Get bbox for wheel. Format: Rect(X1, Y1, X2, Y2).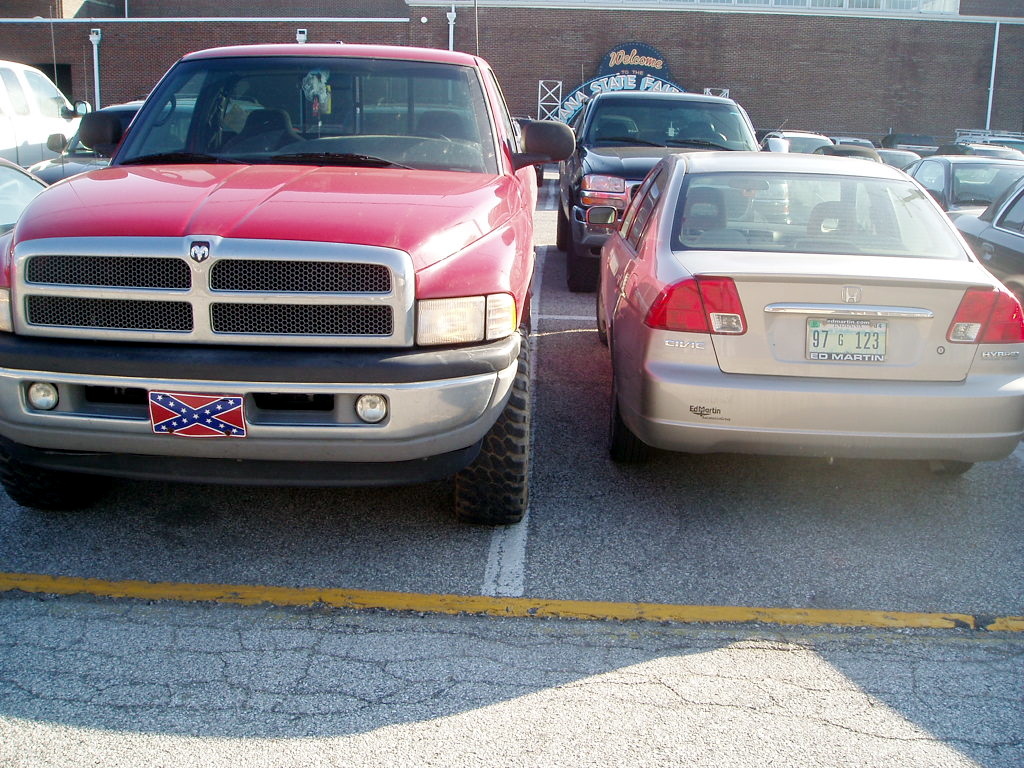
Rect(929, 457, 978, 481).
